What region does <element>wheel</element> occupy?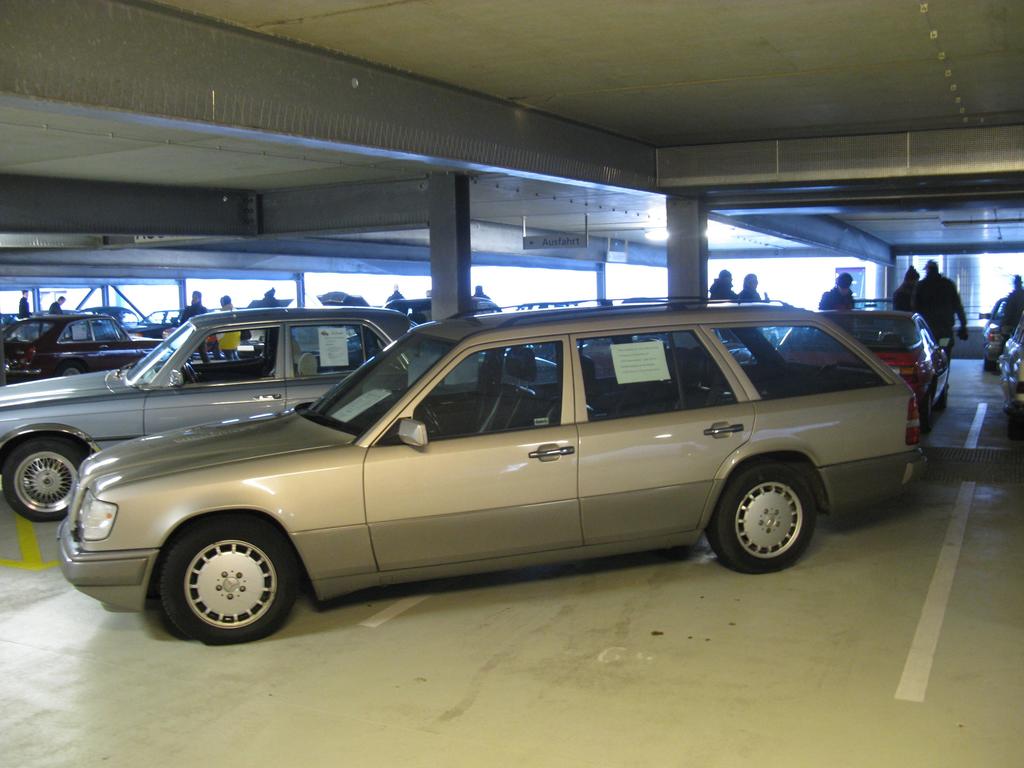
locate(148, 526, 291, 630).
